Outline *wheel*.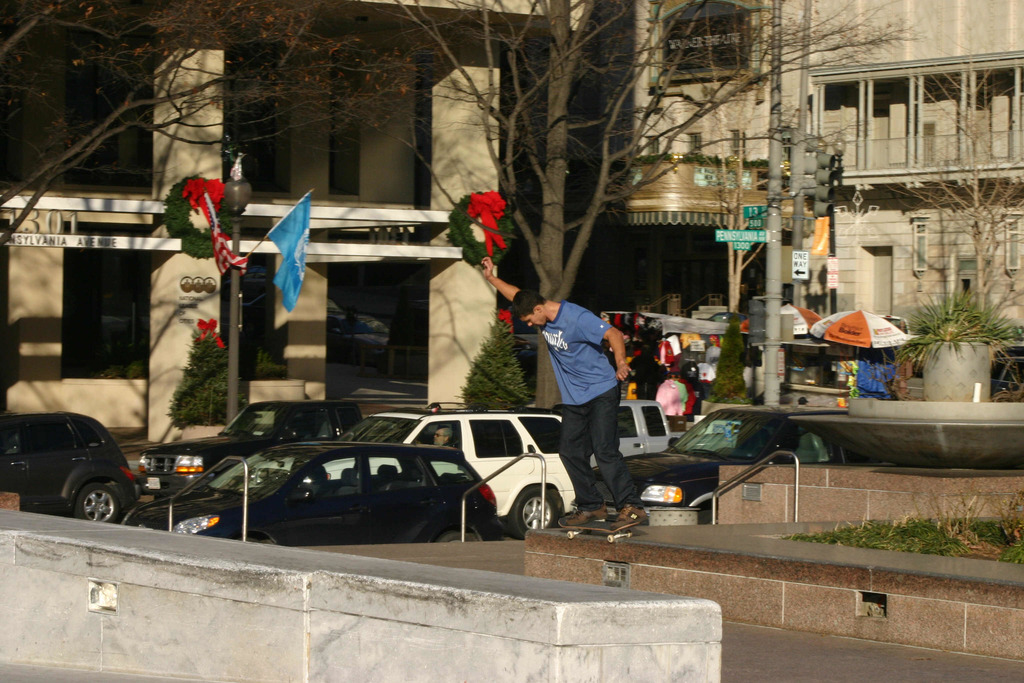
Outline: <region>506, 486, 555, 533</region>.
